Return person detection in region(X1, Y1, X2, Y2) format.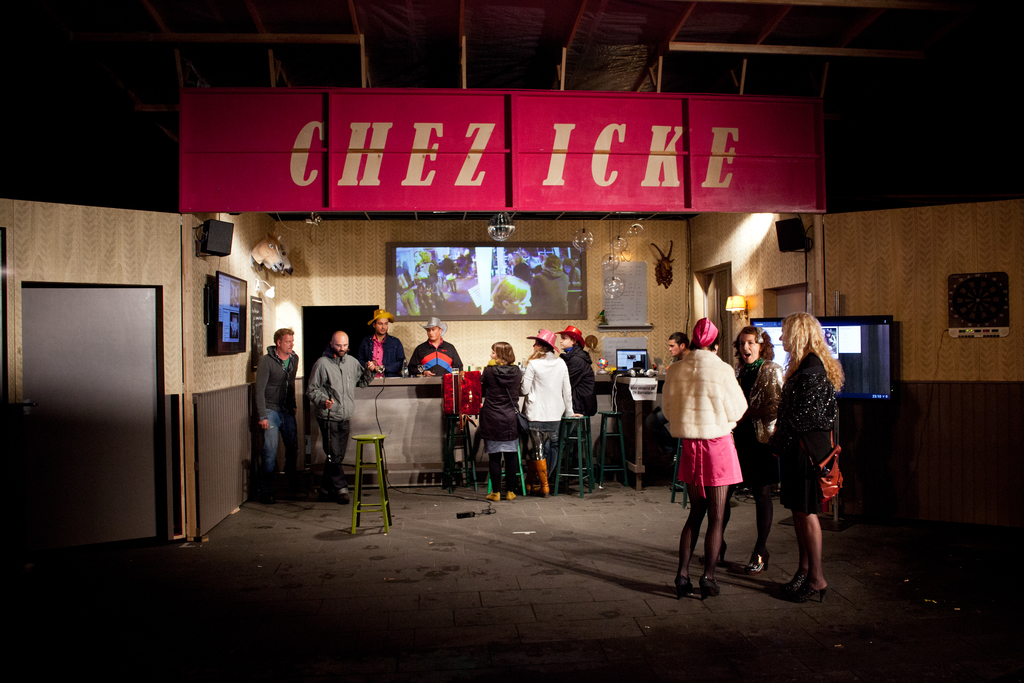
region(698, 325, 787, 573).
